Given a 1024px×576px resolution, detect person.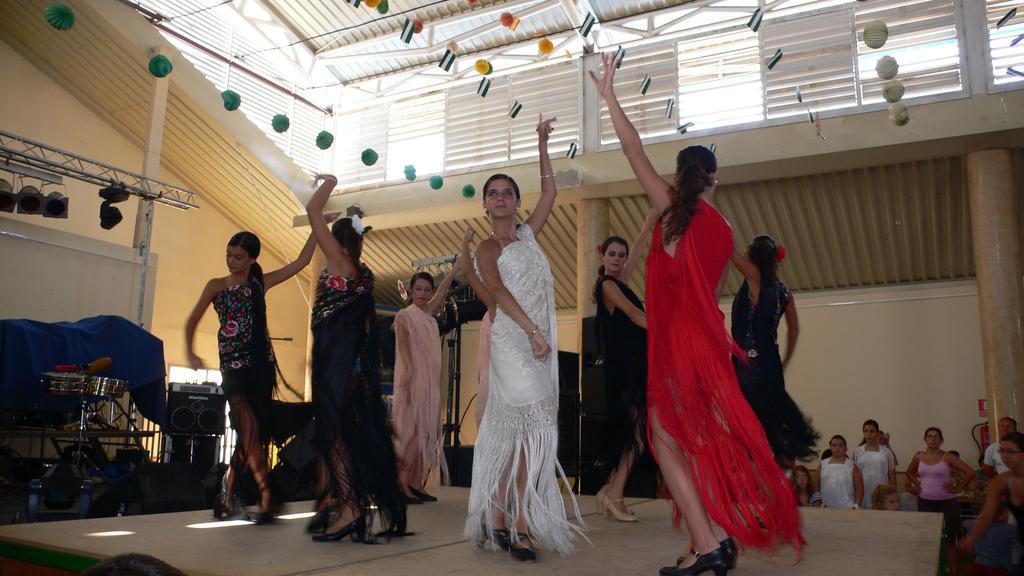
pyautogui.locateOnScreen(461, 229, 500, 433).
